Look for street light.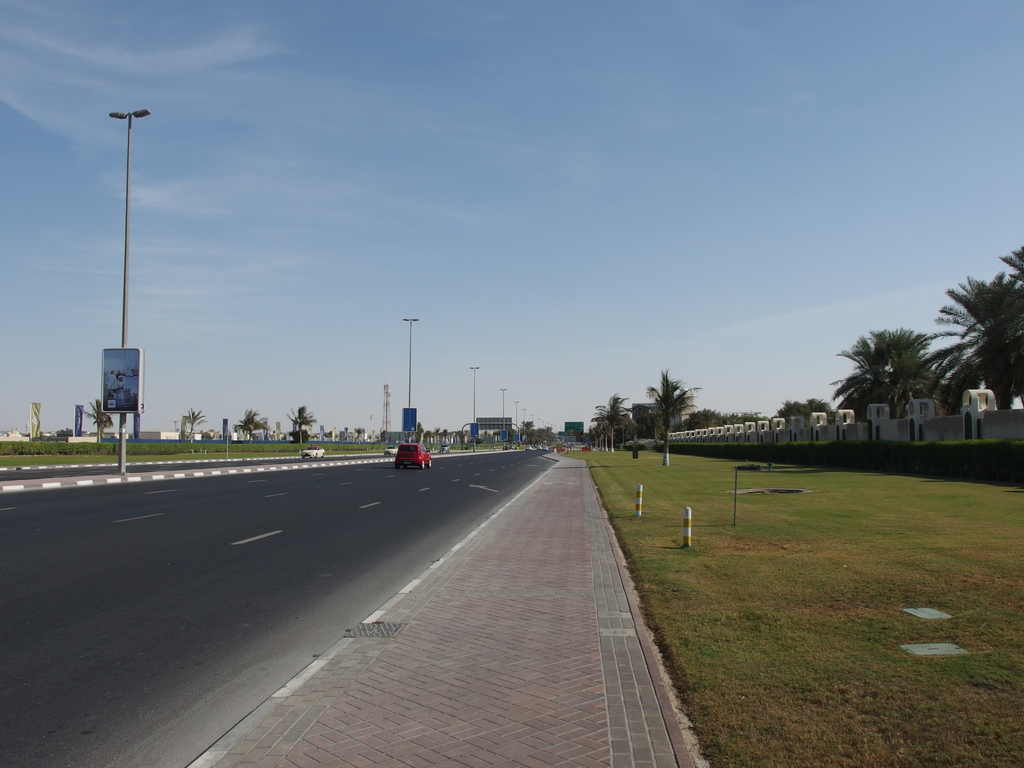
Found: BBox(542, 419, 543, 428).
